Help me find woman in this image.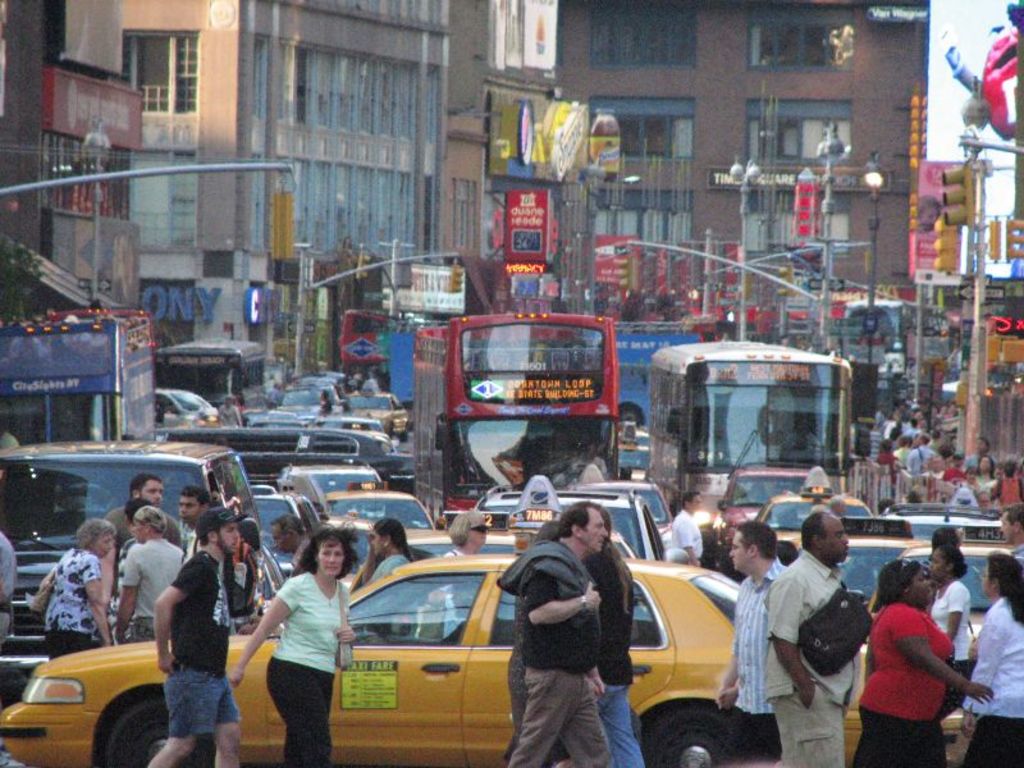
Found it: 438,508,486,635.
